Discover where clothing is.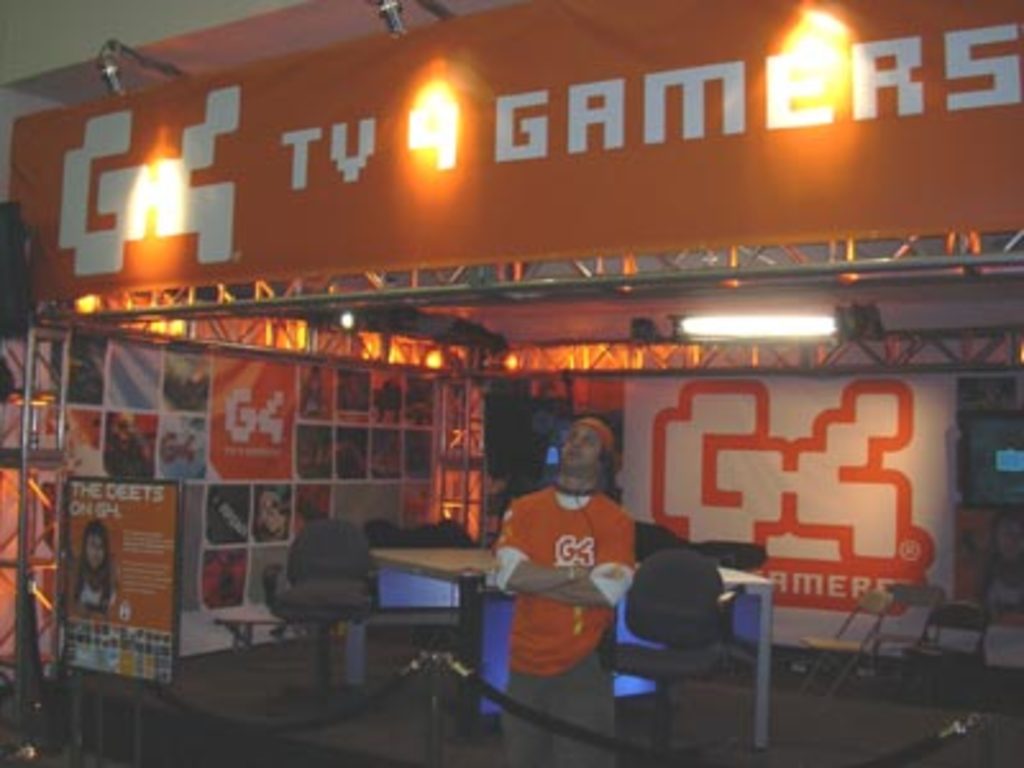
Discovered at x1=492, y1=461, x2=640, y2=635.
